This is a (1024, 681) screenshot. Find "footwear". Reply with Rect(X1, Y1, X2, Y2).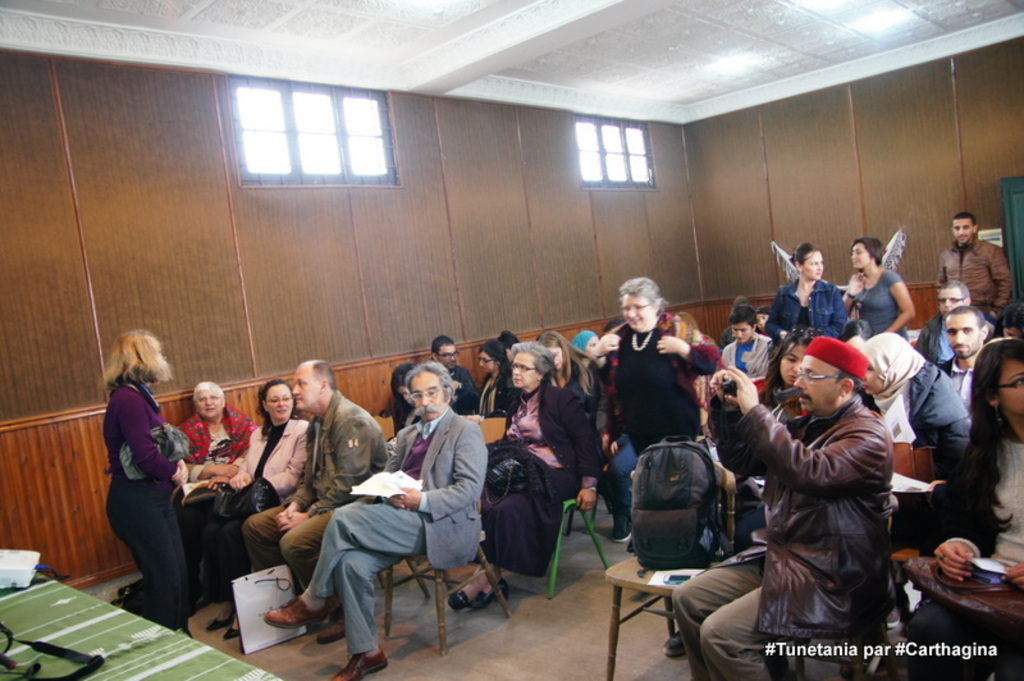
Rect(209, 617, 234, 631).
